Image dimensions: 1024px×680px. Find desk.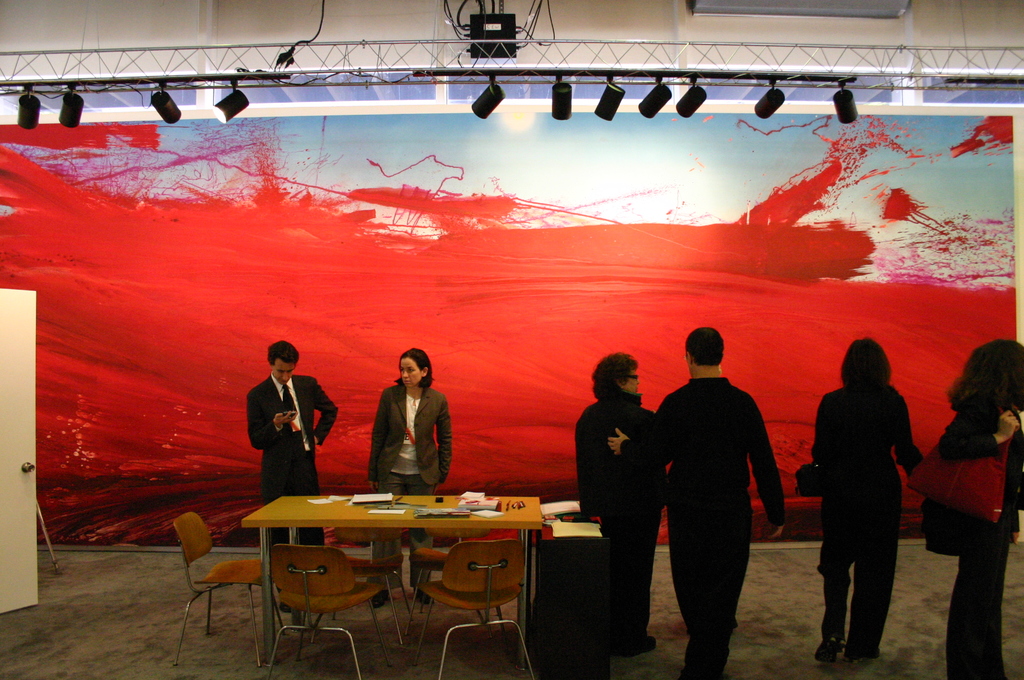
pyautogui.locateOnScreen(222, 492, 559, 646).
